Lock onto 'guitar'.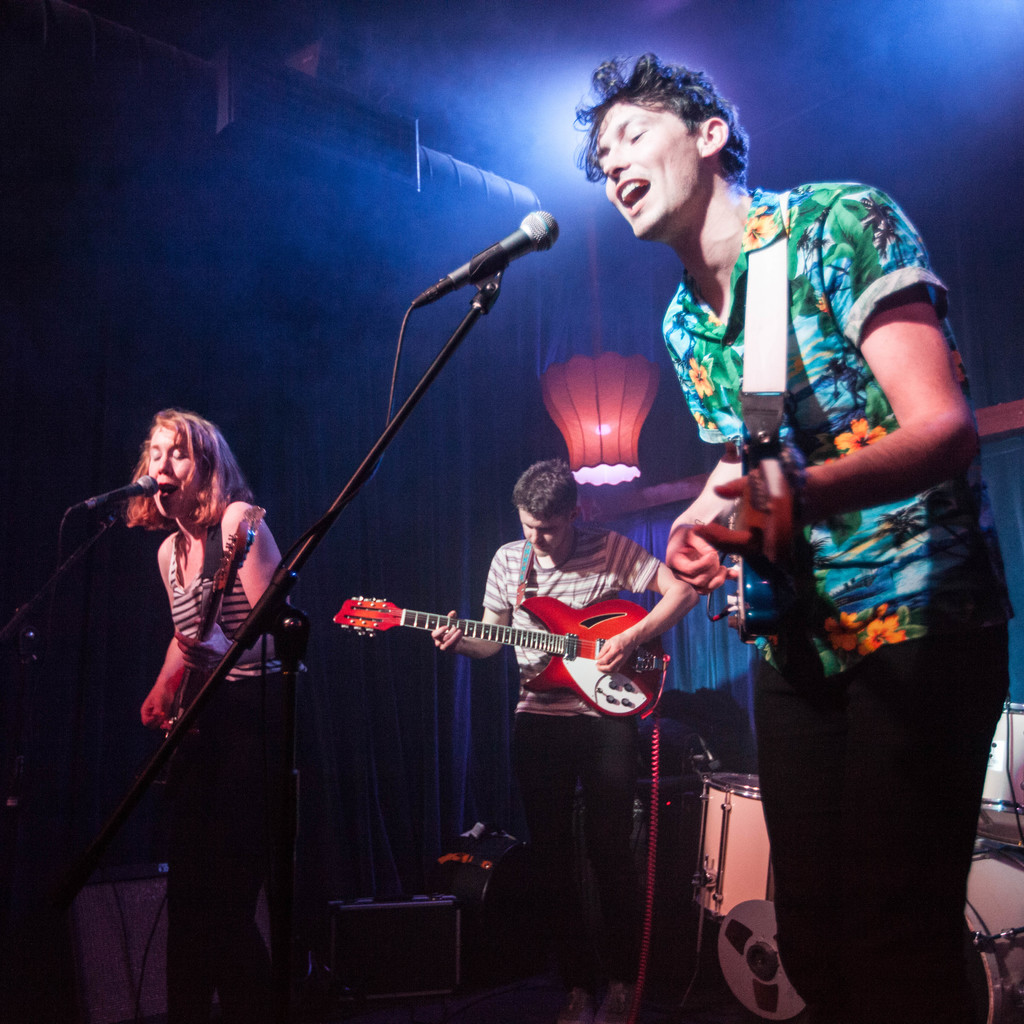
Locked: left=719, top=426, right=815, bottom=652.
